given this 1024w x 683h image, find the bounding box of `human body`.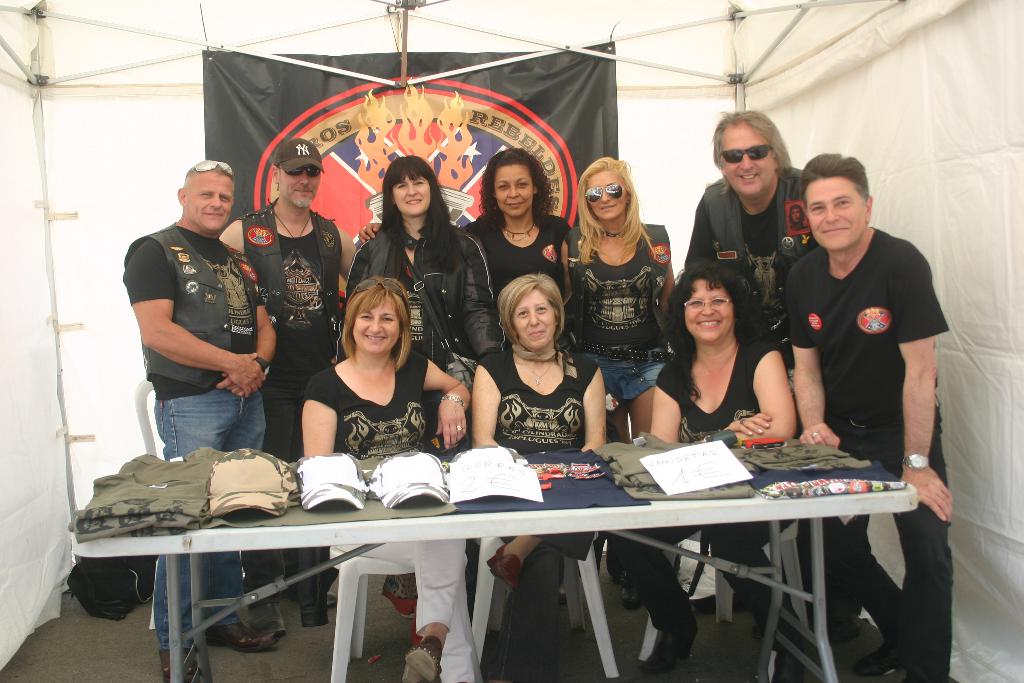
Rect(650, 338, 794, 680).
